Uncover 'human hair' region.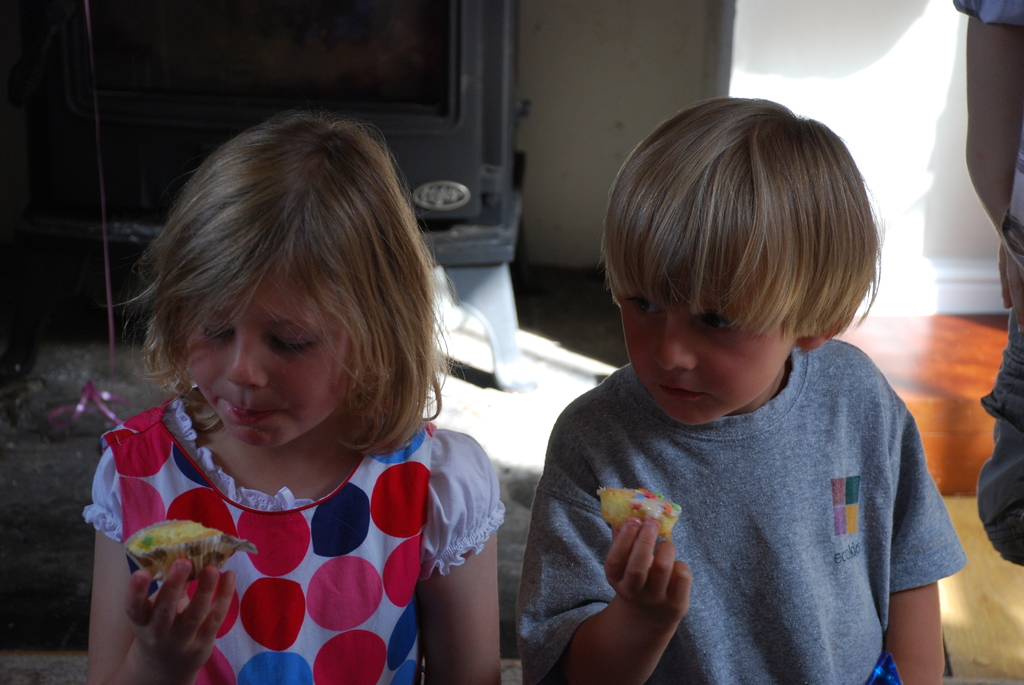
Uncovered: [139,123,428,471].
